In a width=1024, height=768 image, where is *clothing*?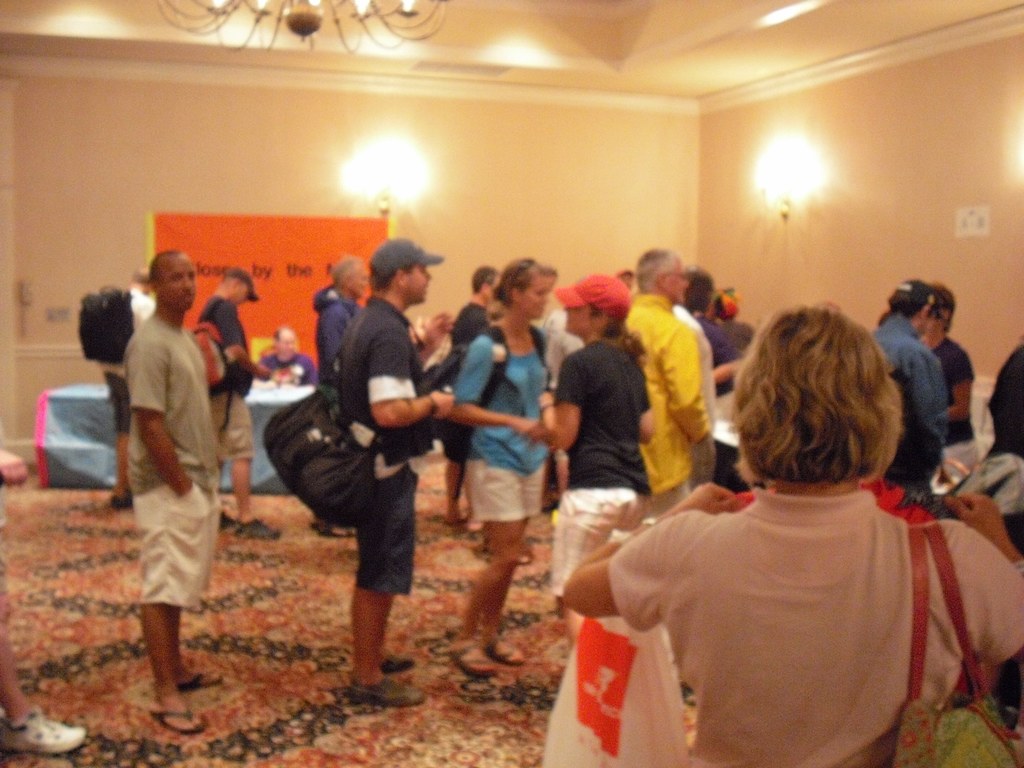
left=944, top=456, right=1023, bottom=558.
